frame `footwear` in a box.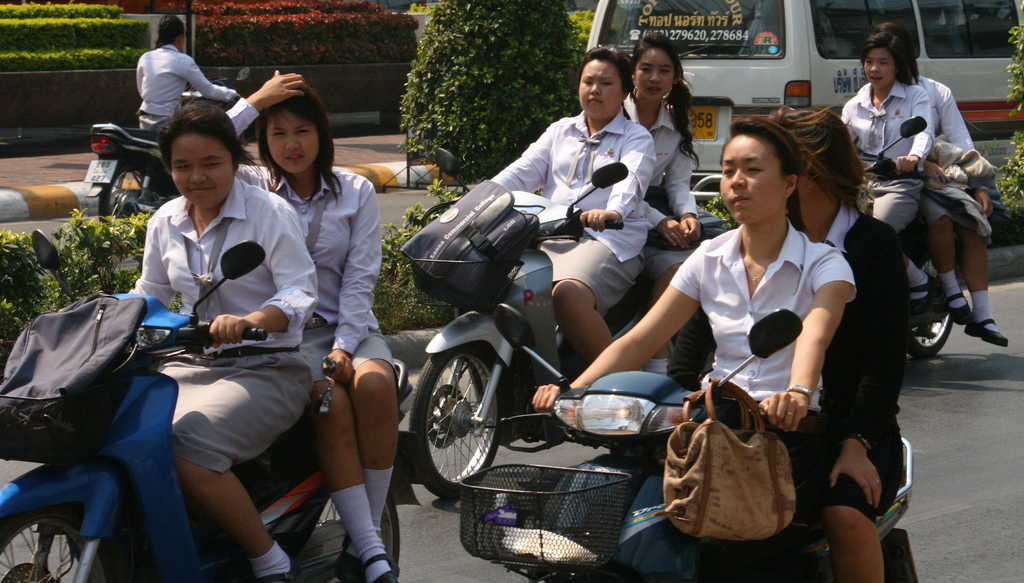
left=909, top=271, right=940, bottom=314.
